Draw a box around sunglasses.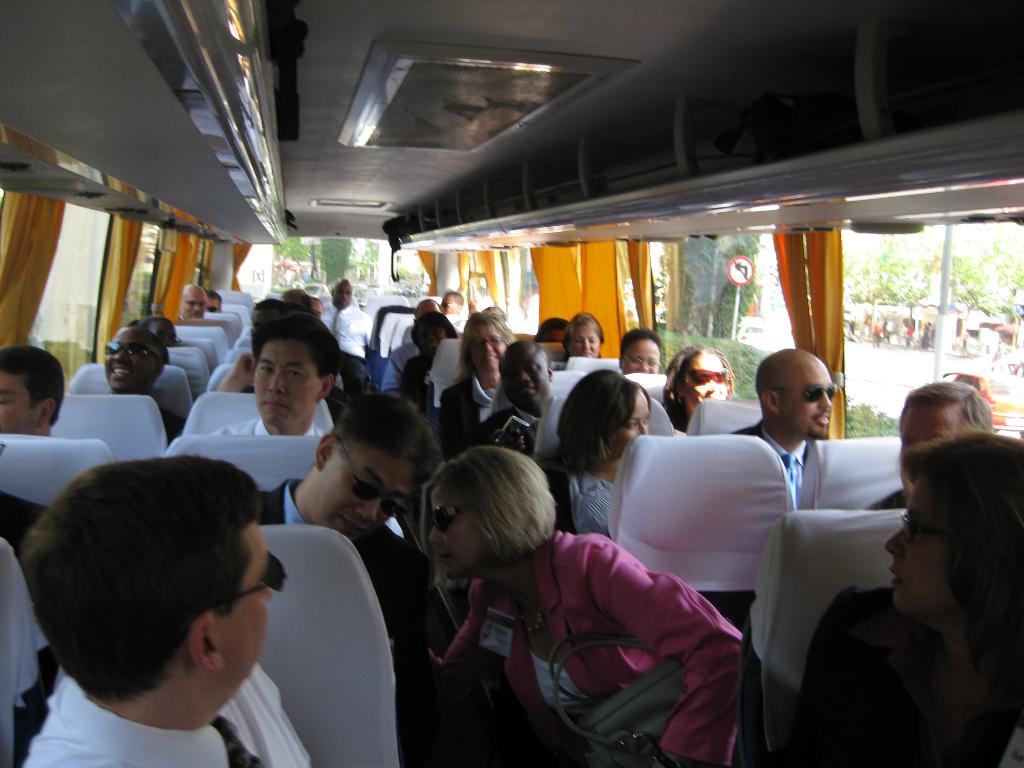
pyautogui.locateOnScreen(206, 551, 290, 620).
